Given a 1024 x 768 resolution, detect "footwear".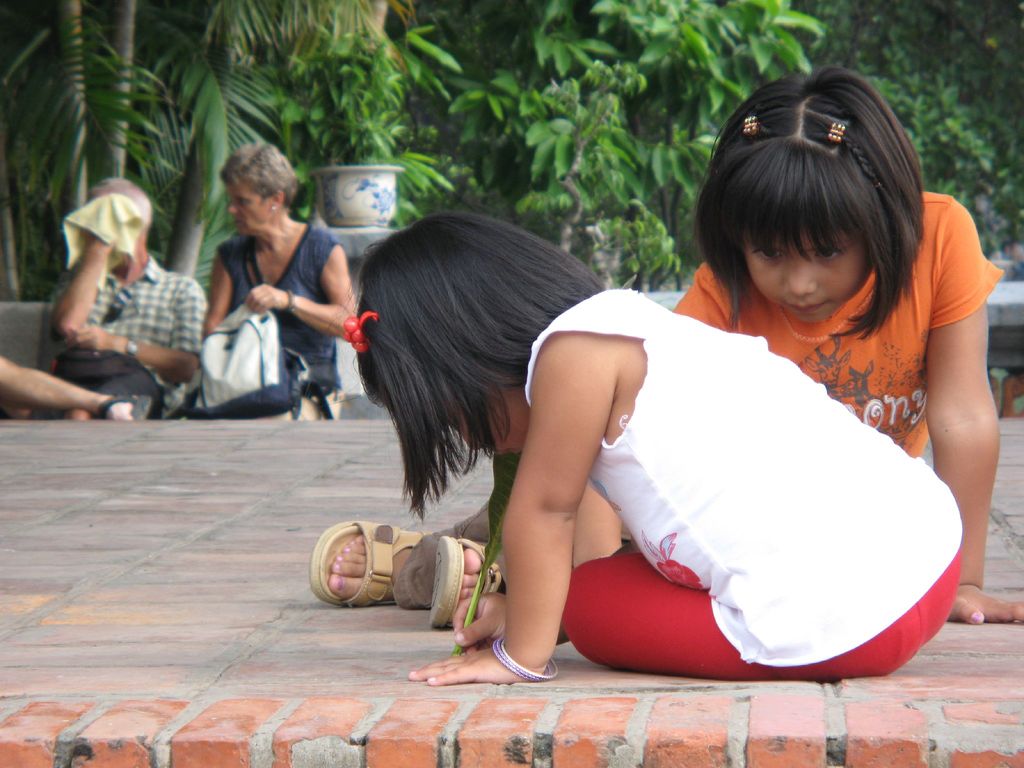
(297, 518, 475, 644).
